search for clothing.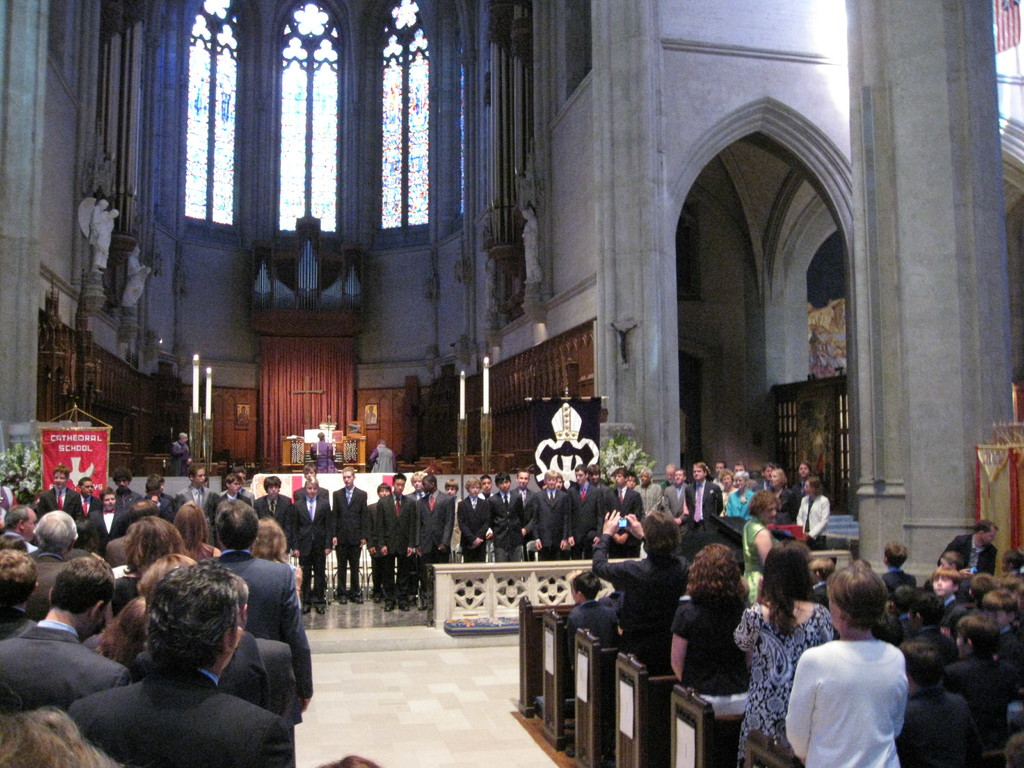
Found at rect(78, 500, 132, 561).
